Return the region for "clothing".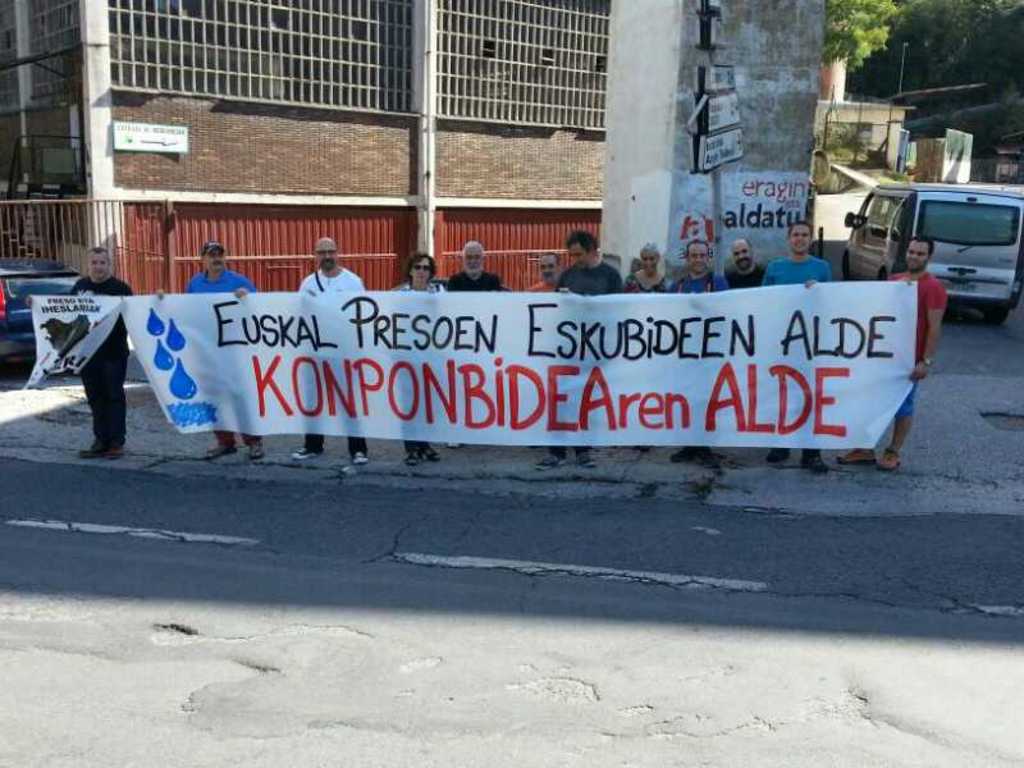
675/273/722/293.
